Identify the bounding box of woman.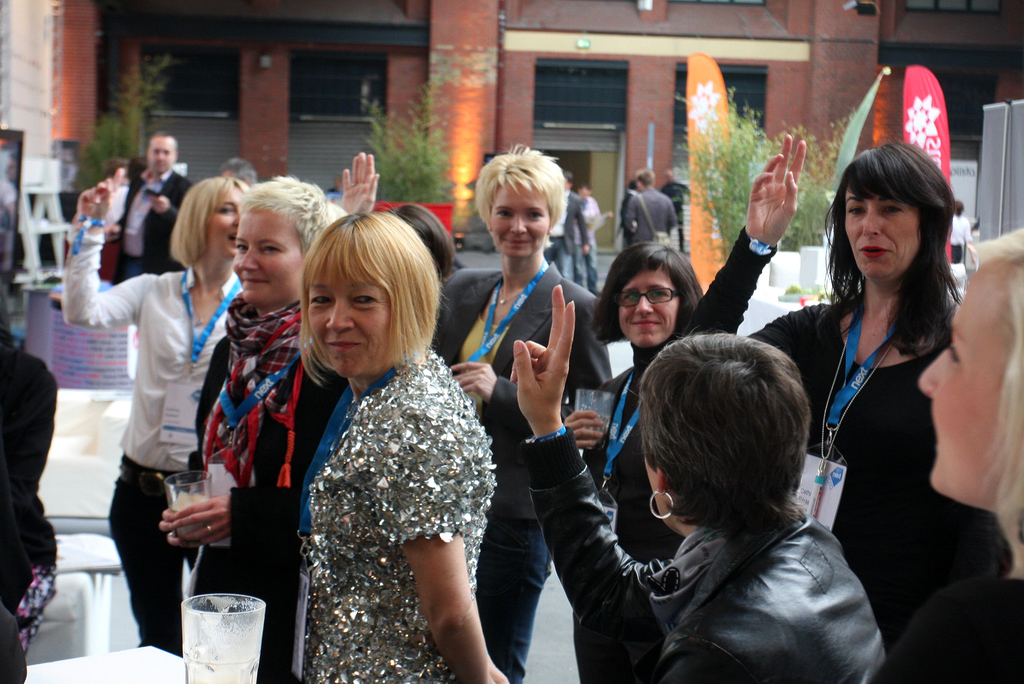
{"x1": 461, "y1": 120, "x2": 608, "y2": 676}.
